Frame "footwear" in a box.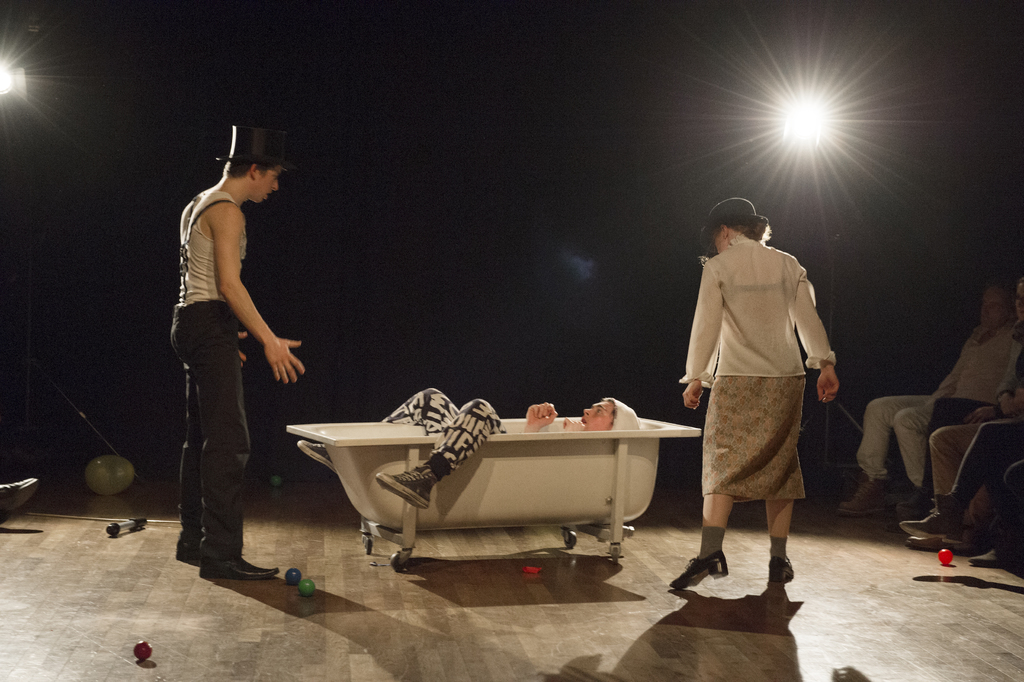
bbox=[906, 509, 948, 529].
